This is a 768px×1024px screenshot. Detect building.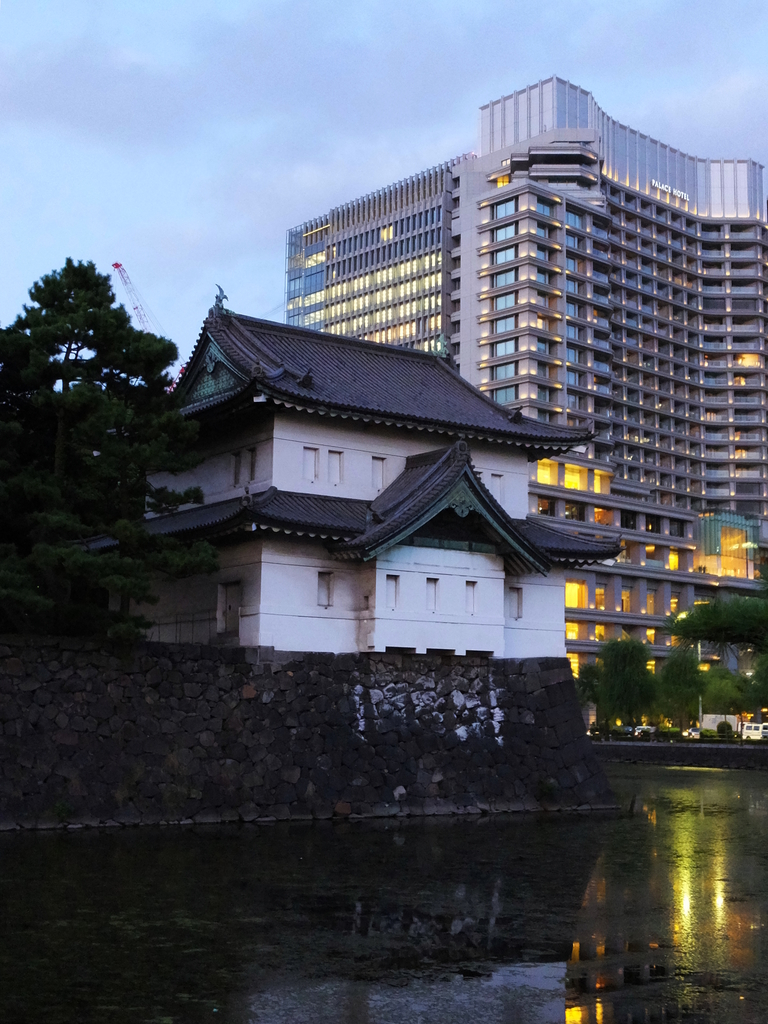
<box>290,74,767,735</box>.
